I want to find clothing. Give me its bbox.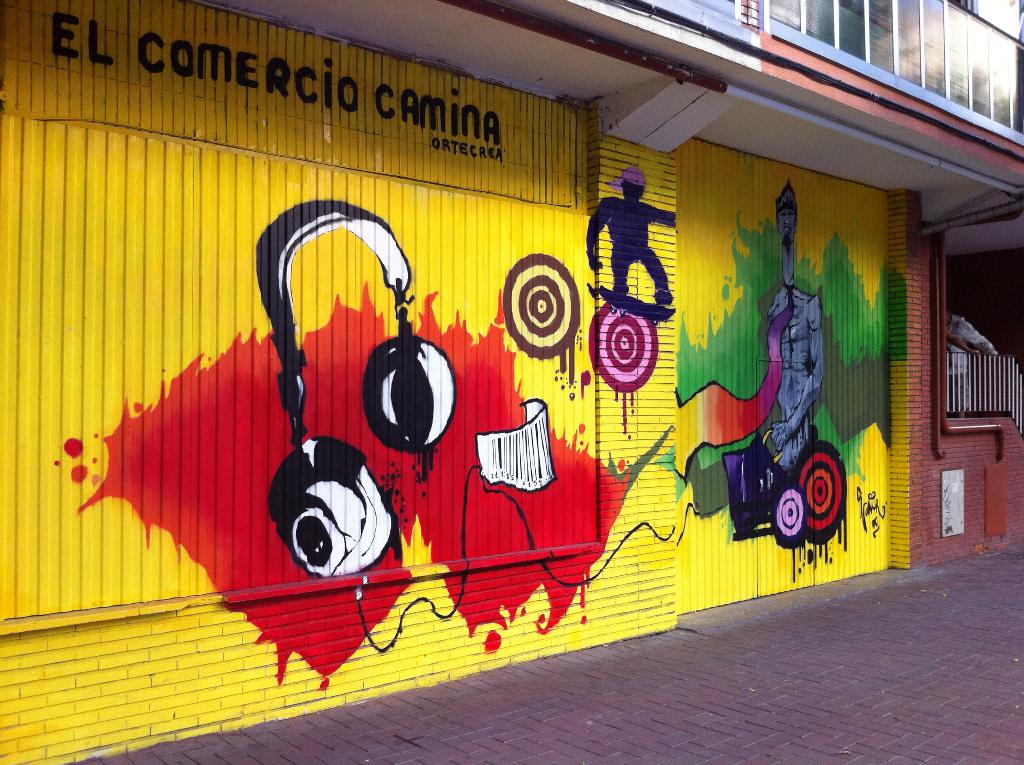
{"x1": 586, "y1": 191, "x2": 678, "y2": 310}.
